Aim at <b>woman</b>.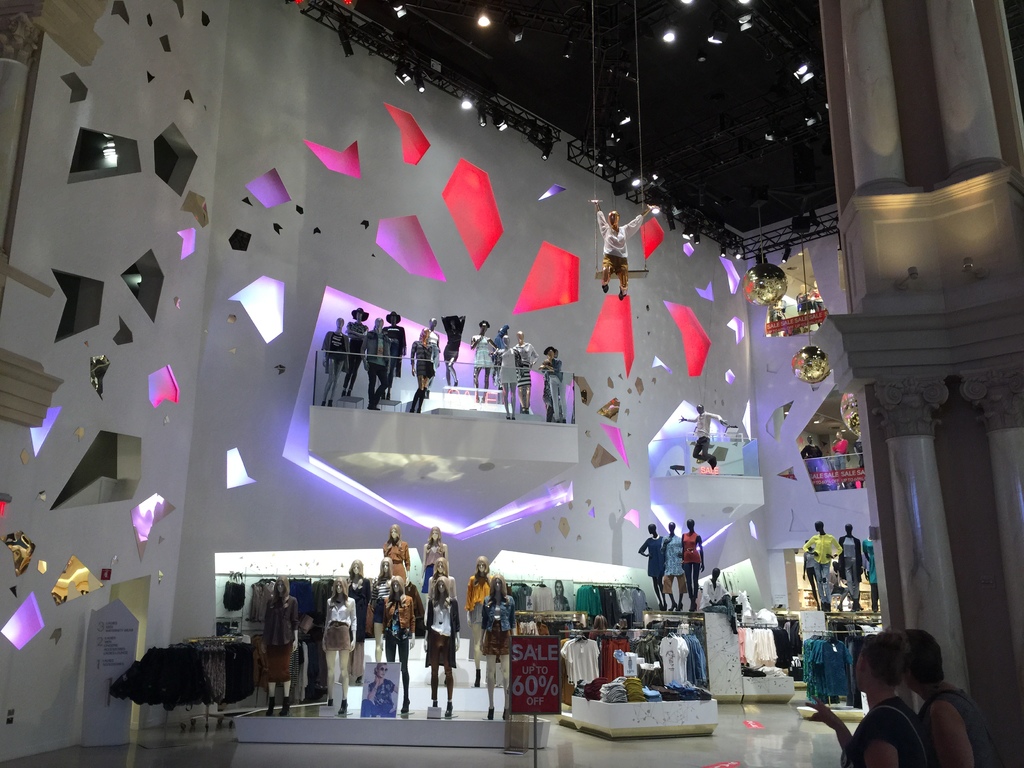
Aimed at [593, 203, 650, 301].
